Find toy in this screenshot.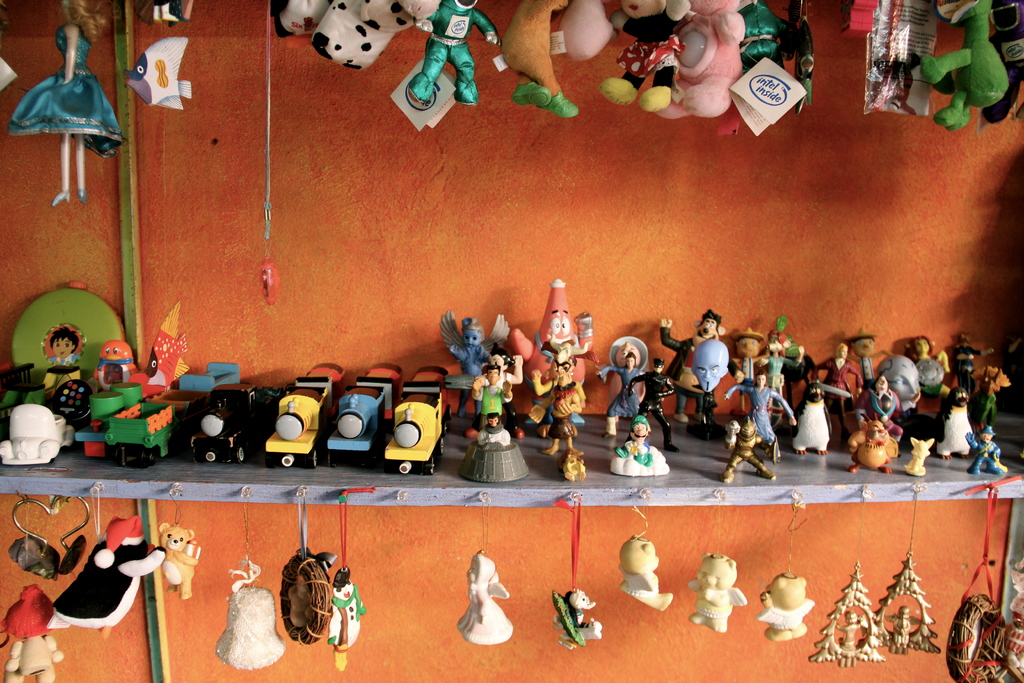
The bounding box for toy is region(45, 515, 168, 641).
